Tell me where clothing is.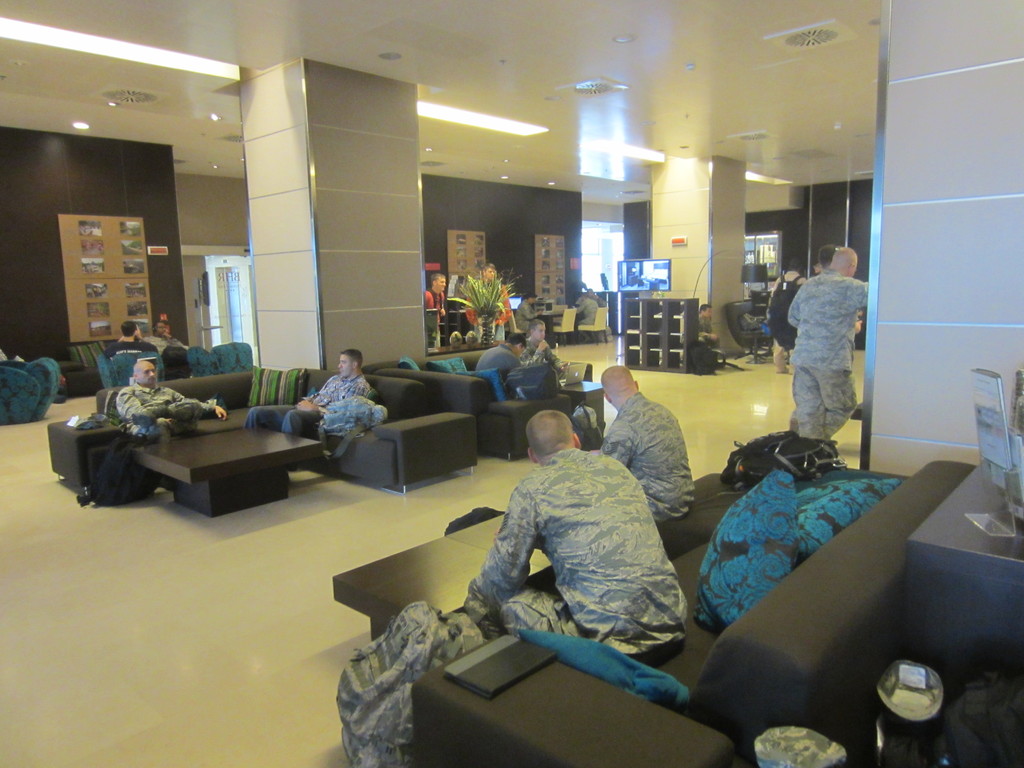
clothing is at detection(239, 371, 374, 437).
